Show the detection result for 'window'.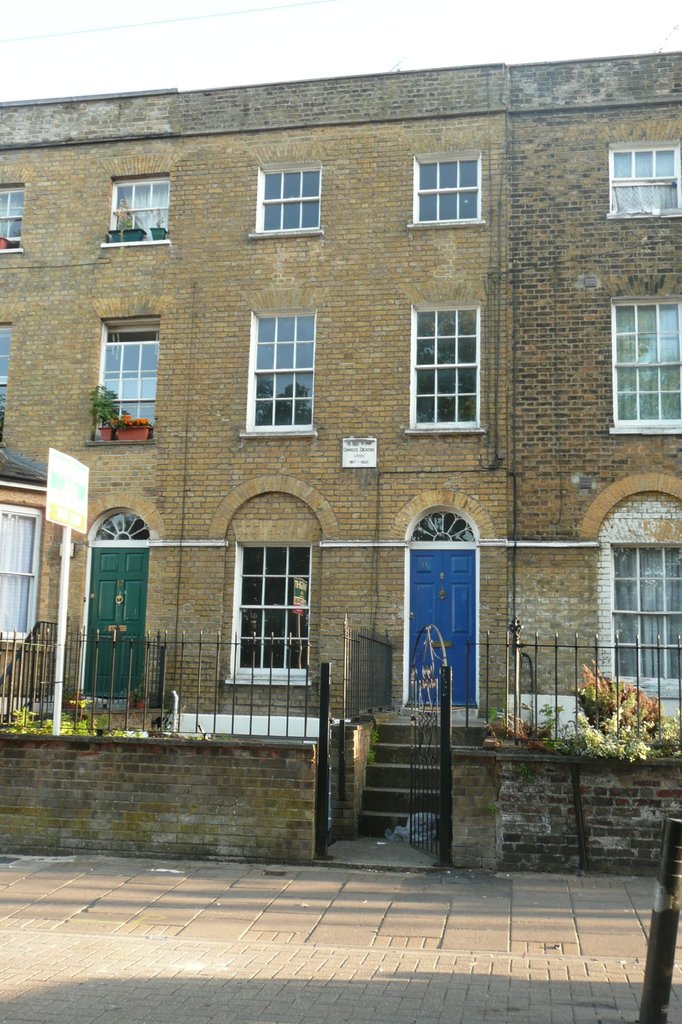
612:145:681:217.
